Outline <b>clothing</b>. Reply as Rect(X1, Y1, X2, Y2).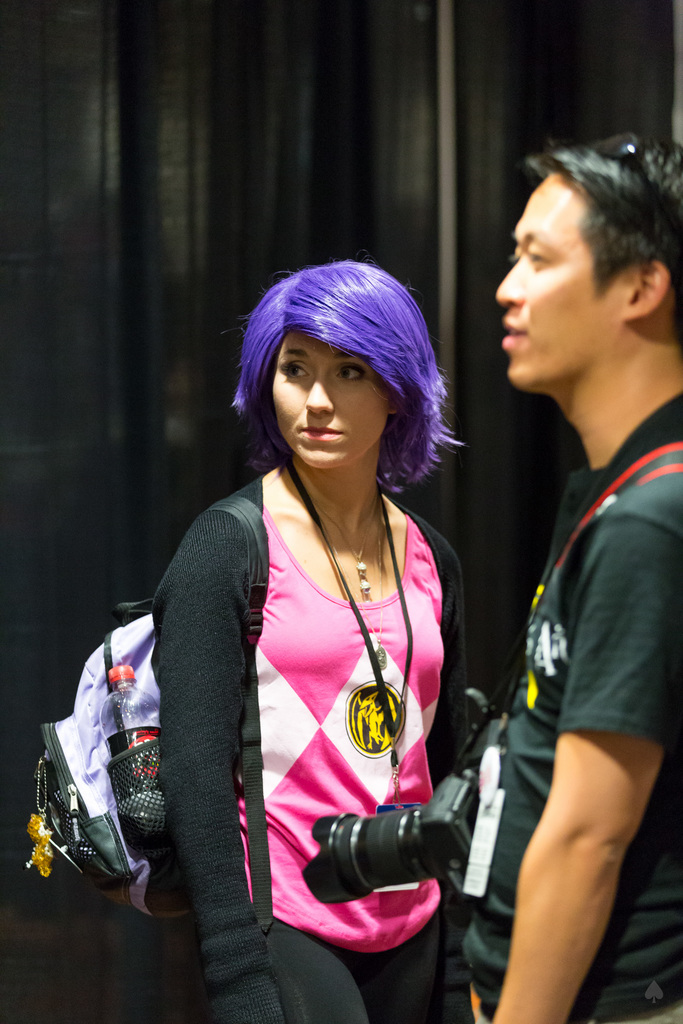
Rect(86, 458, 486, 976).
